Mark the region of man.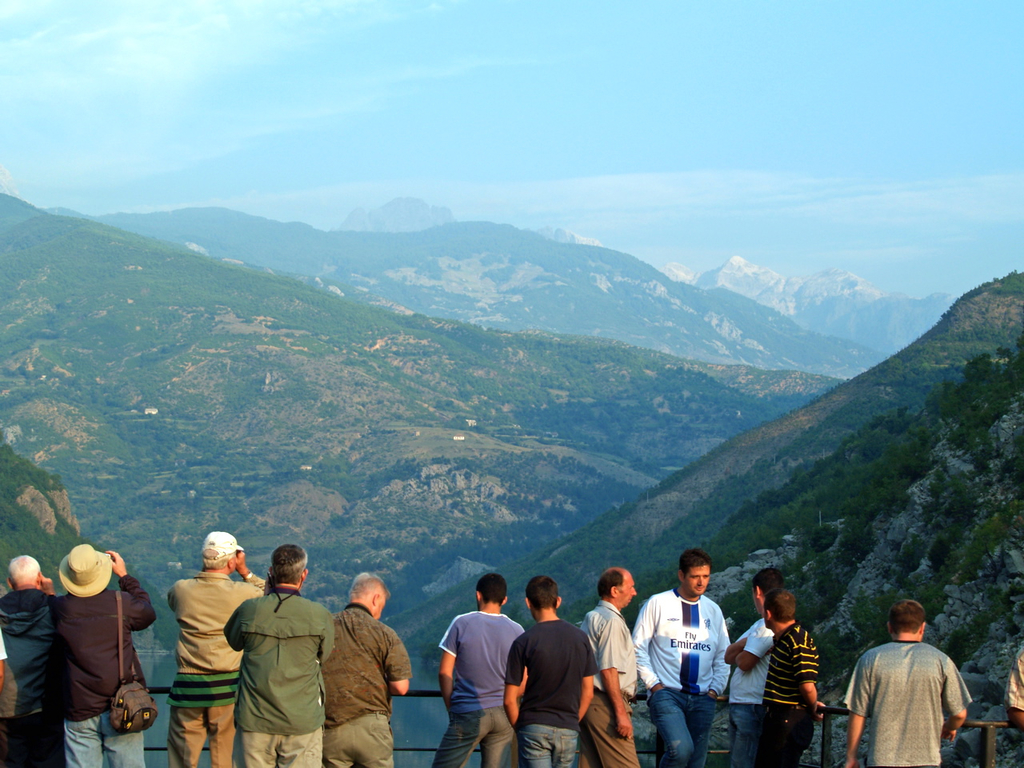
Region: (left=167, top=530, right=266, bottom=767).
